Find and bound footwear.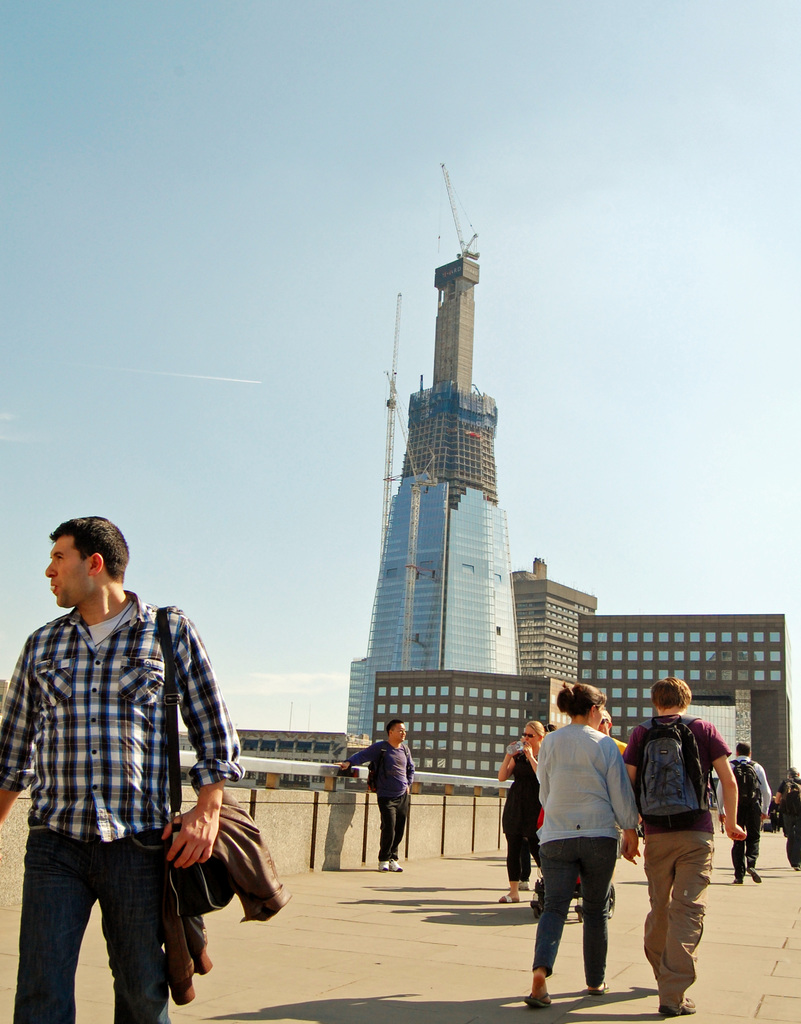
Bound: [left=585, top=970, right=617, bottom=995].
